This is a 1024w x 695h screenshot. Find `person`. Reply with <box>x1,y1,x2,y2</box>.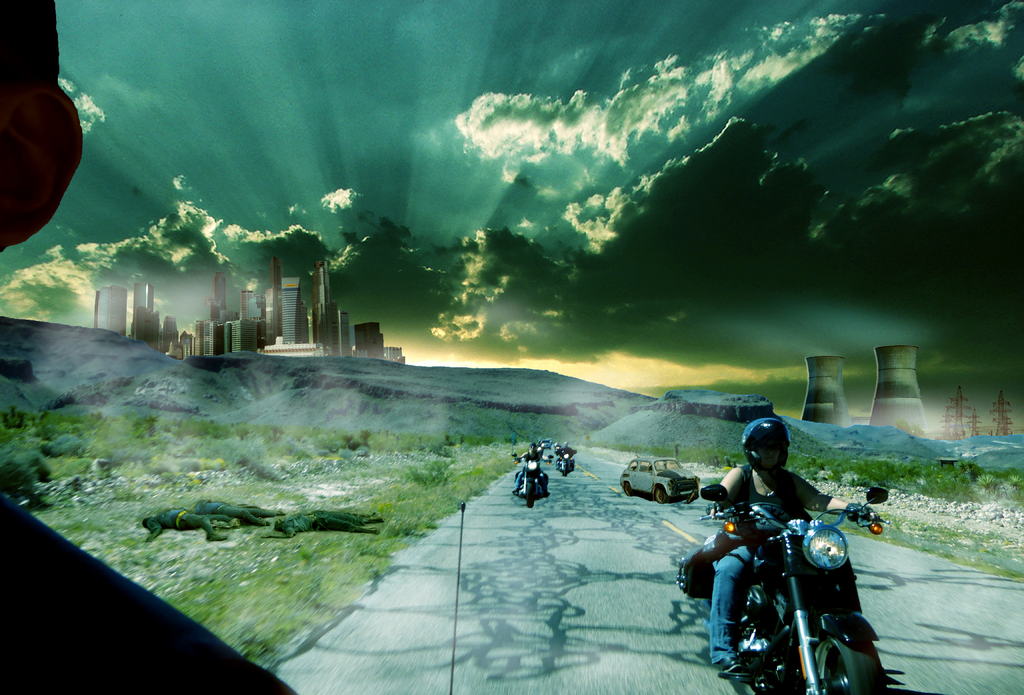
<box>706,418,869,681</box>.
